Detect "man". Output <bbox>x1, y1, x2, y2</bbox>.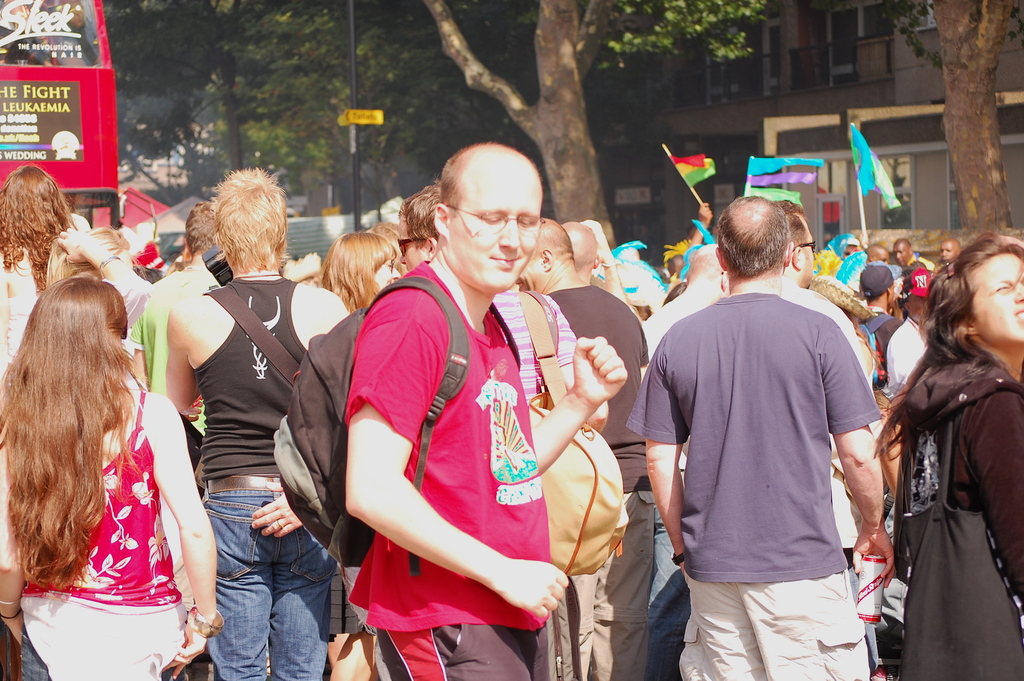
<bbox>892, 235, 932, 302</bbox>.
